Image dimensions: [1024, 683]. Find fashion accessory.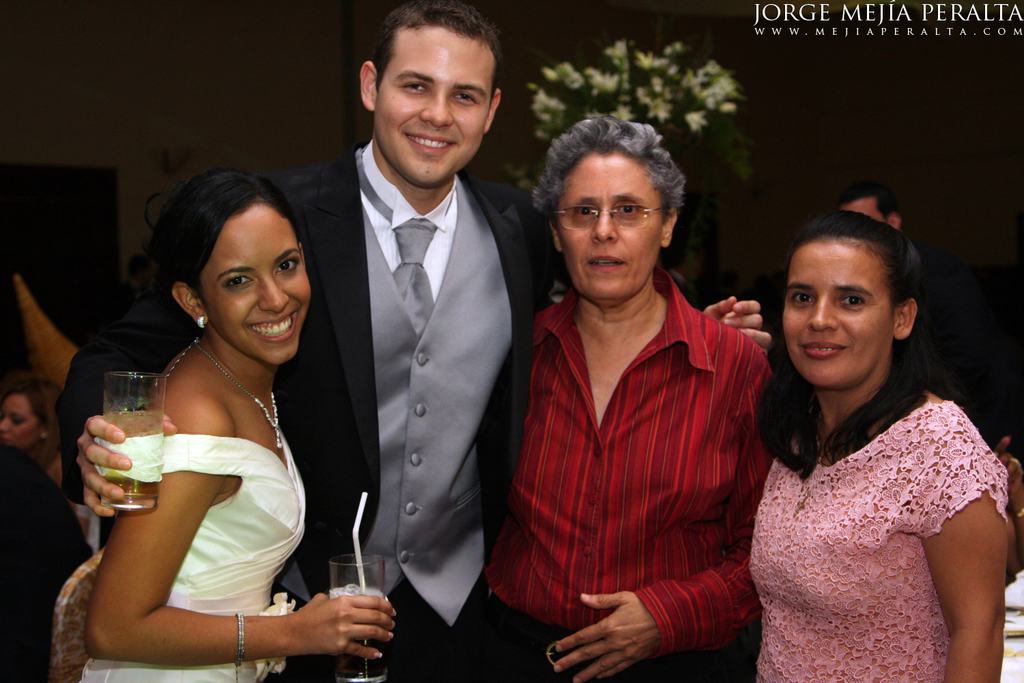
x1=234 y1=607 x2=244 y2=669.
